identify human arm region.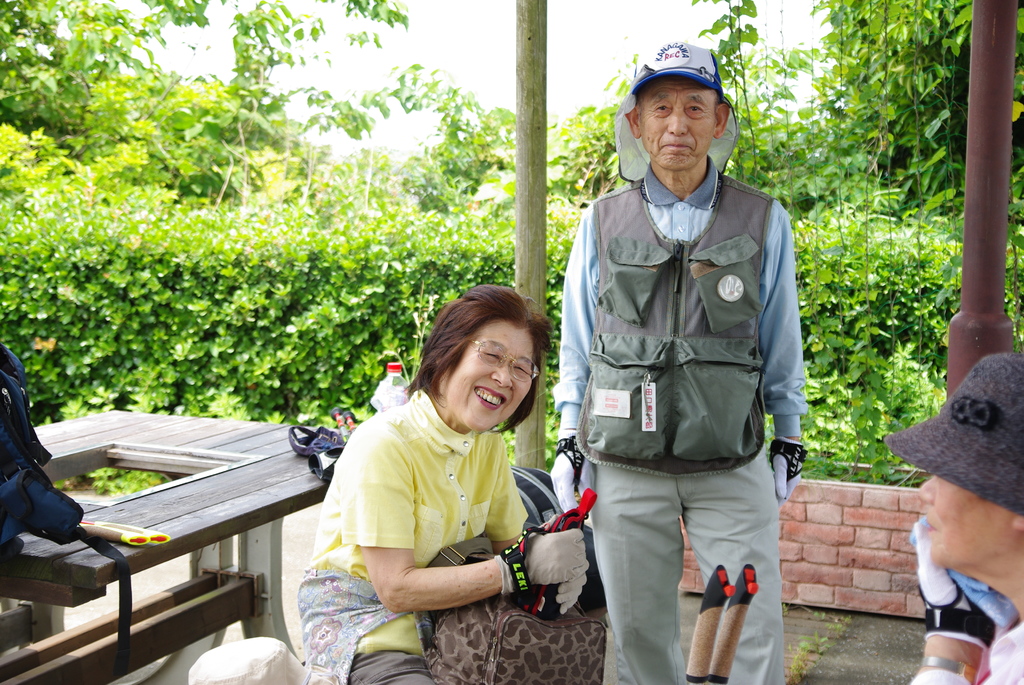
Region: {"x1": 495, "y1": 451, "x2": 588, "y2": 612}.
